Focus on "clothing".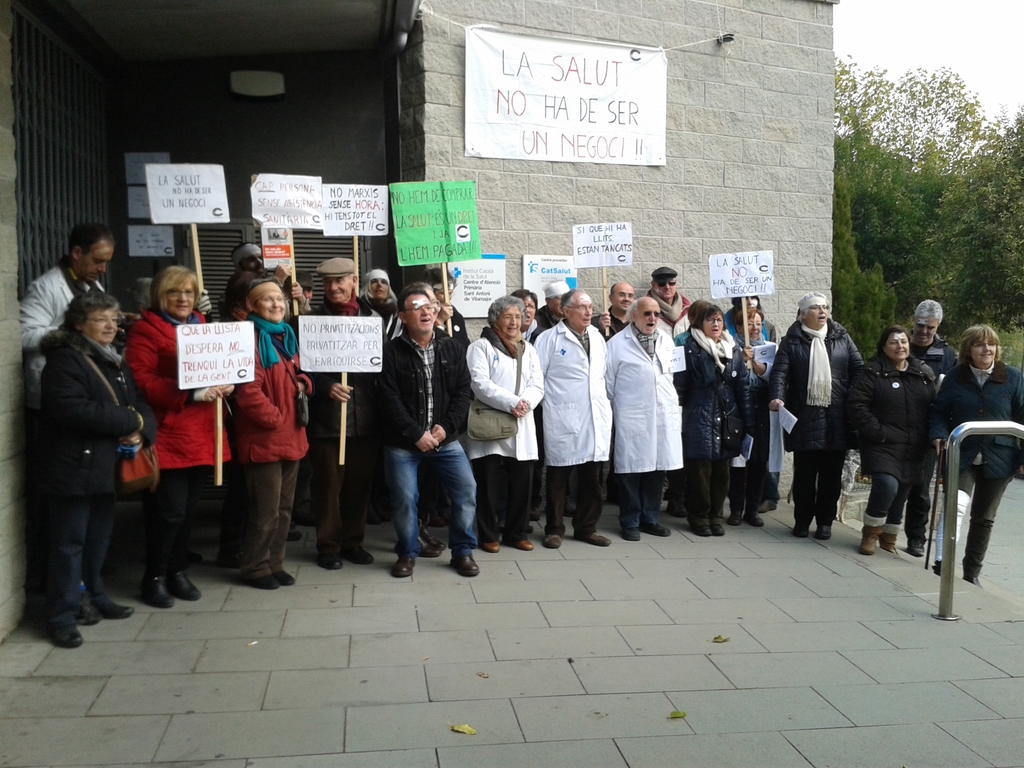
Focused at detection(24, 265, 93, 380).
